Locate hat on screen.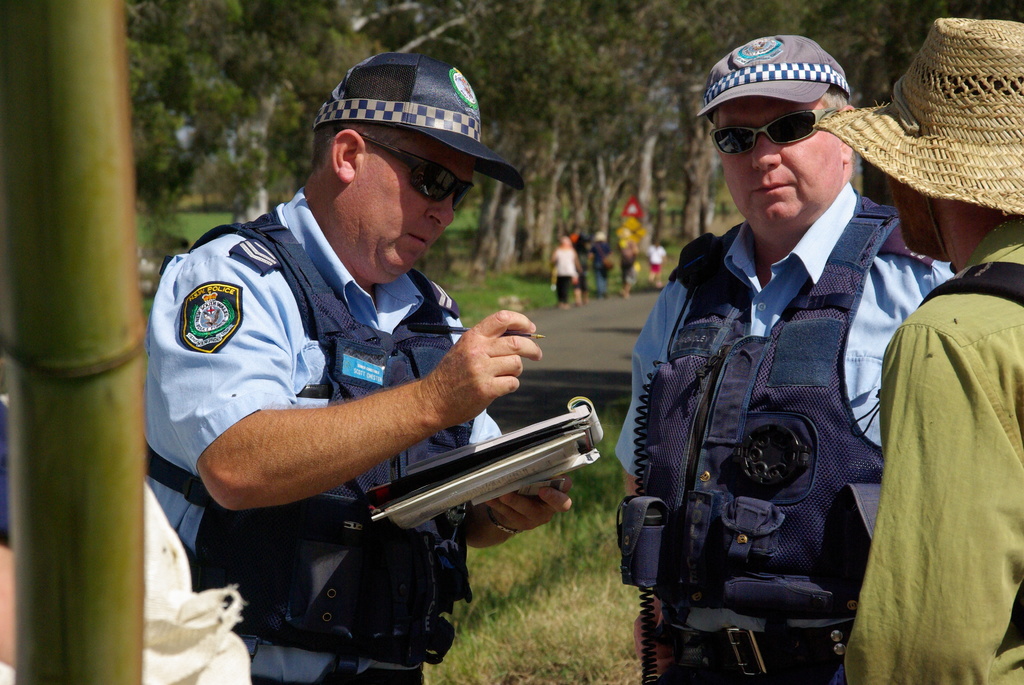
On screen at 311 50 525 191.
